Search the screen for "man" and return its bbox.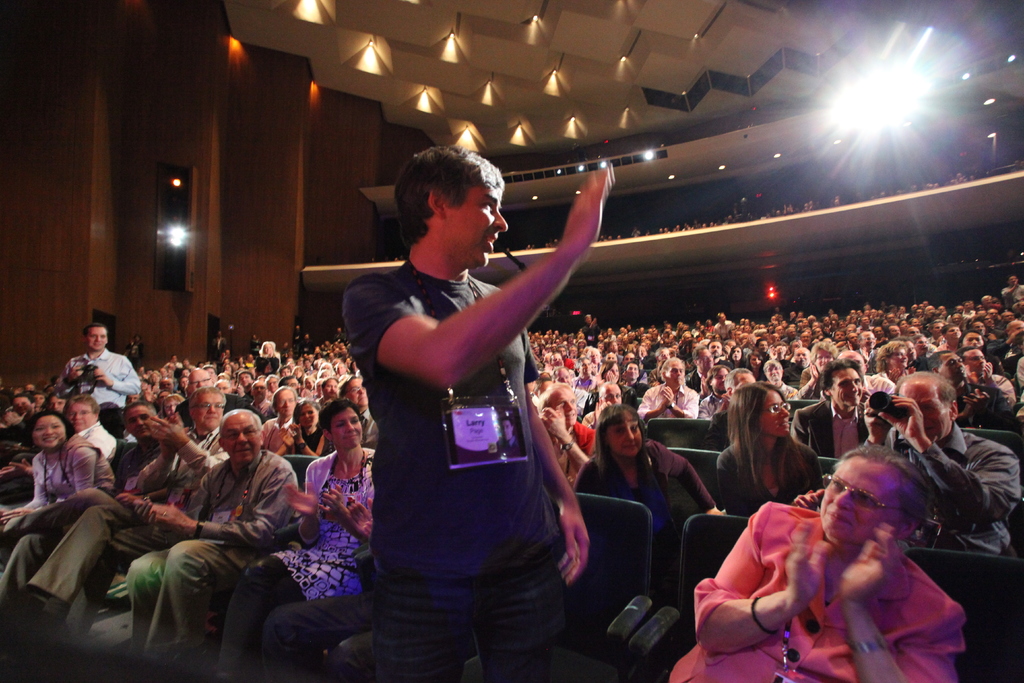
Found: 794 357 864 456.
